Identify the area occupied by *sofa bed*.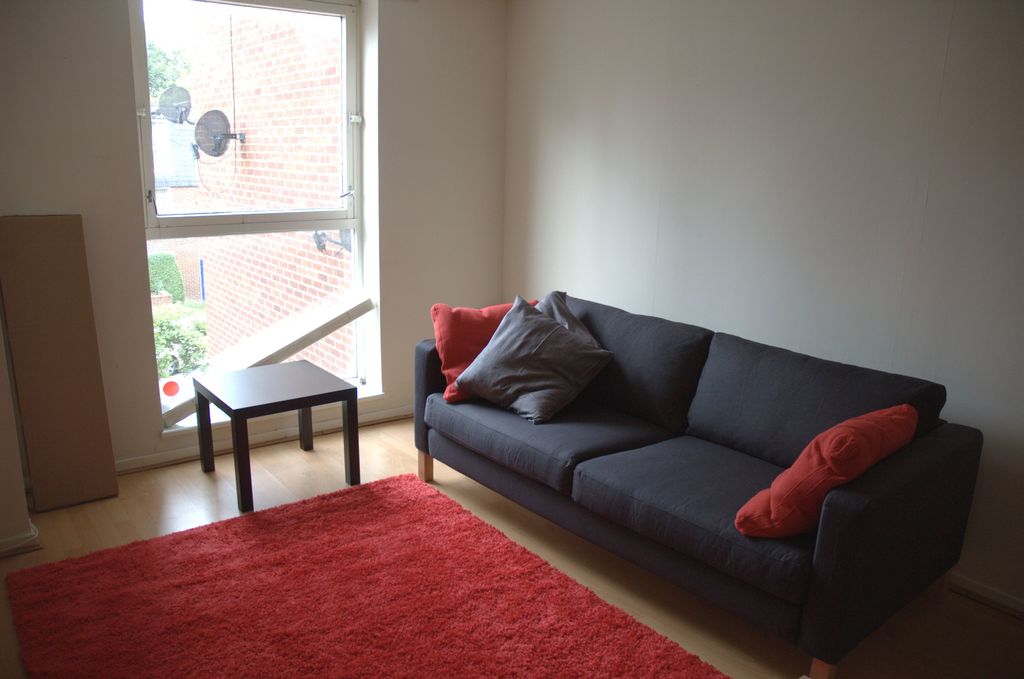
Area: x1=420 y1=290 x2=985 y2=678.
